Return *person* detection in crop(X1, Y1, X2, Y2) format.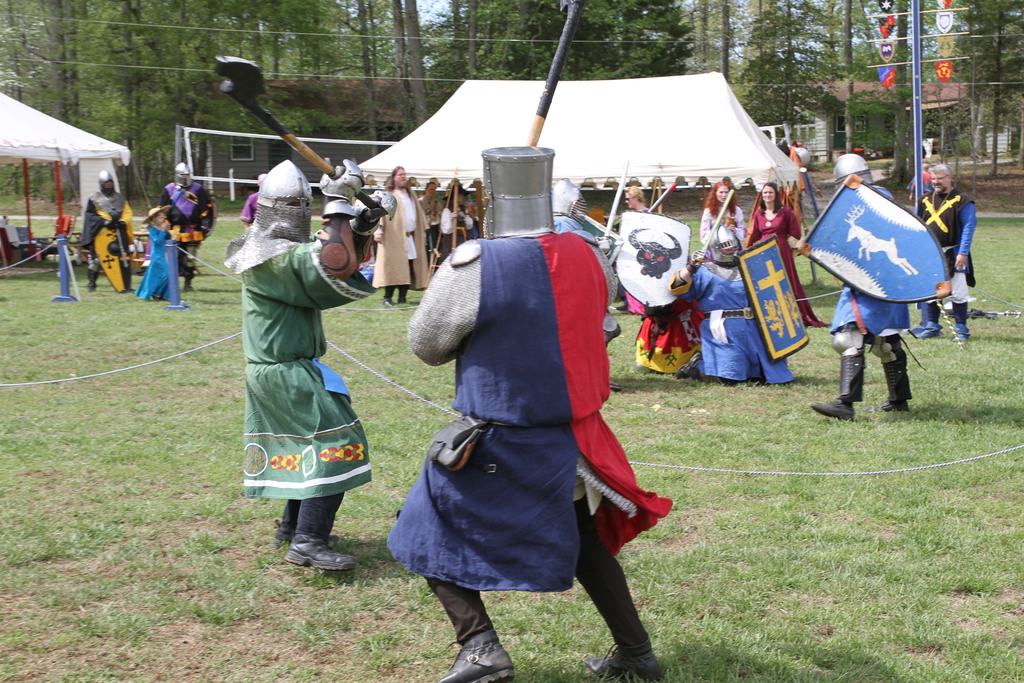
crop(240, 171, 264, 235).
